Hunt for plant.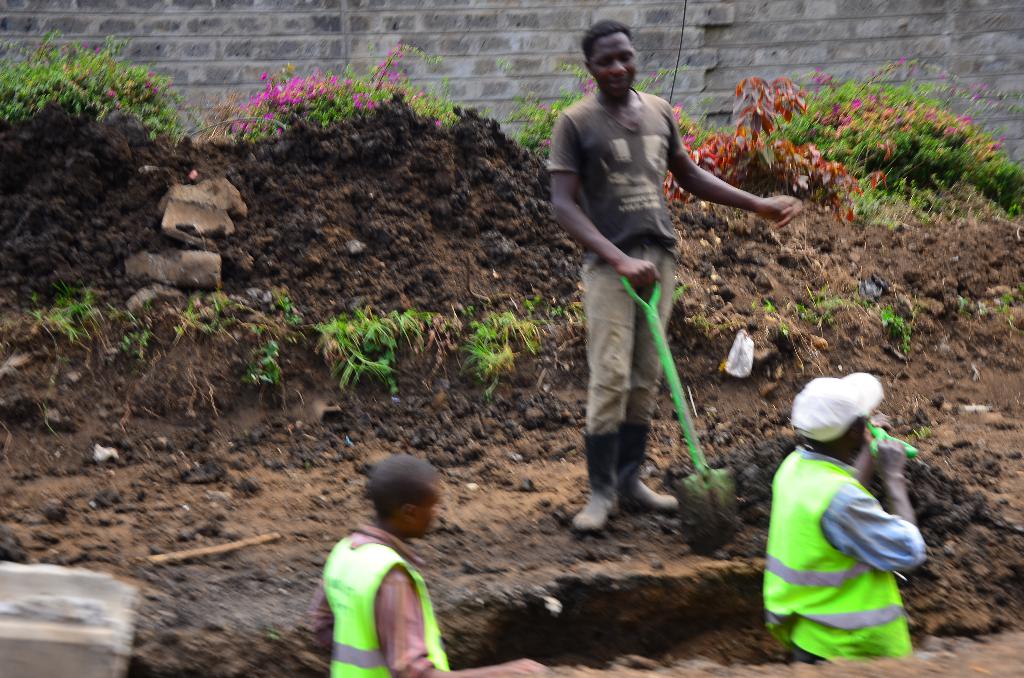
Hunted down at box=[766, 295, 831, 332].
